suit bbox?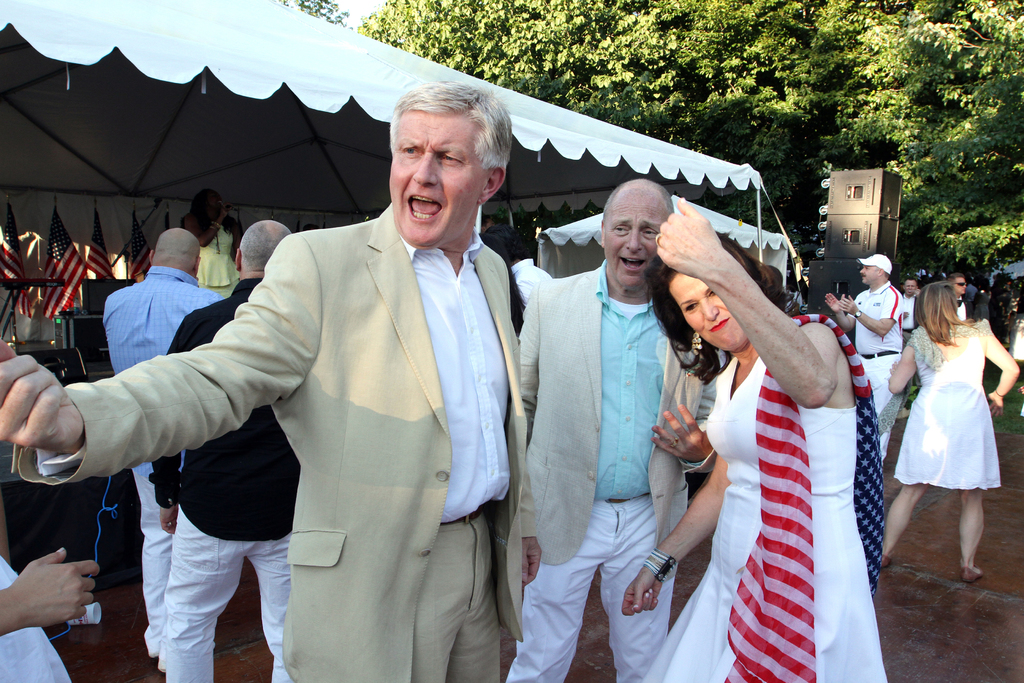
detection(504, 261, 723, 682)
